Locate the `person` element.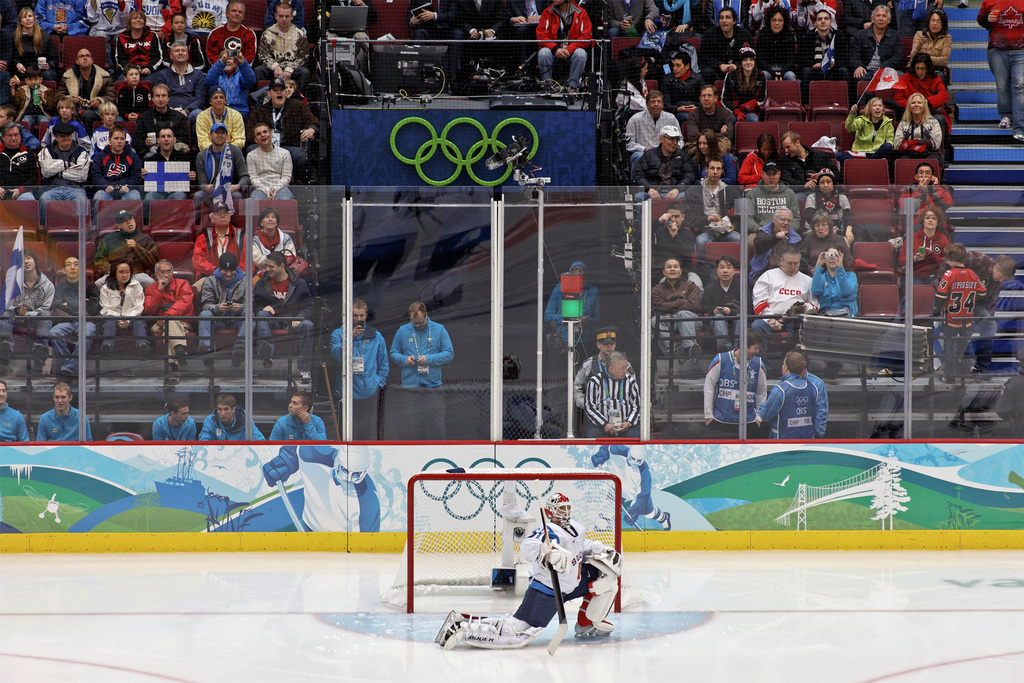
Element bbox: l=0, t=1, r=53, b=88.
